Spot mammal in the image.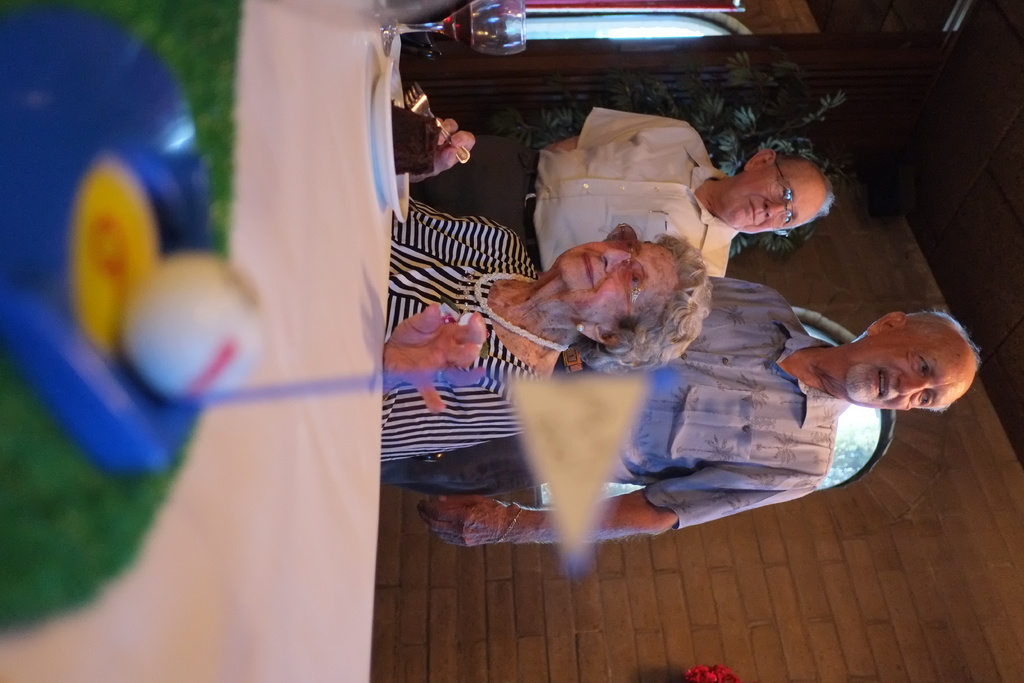
mammal found at l=371, t=95, r=727, b=481.
